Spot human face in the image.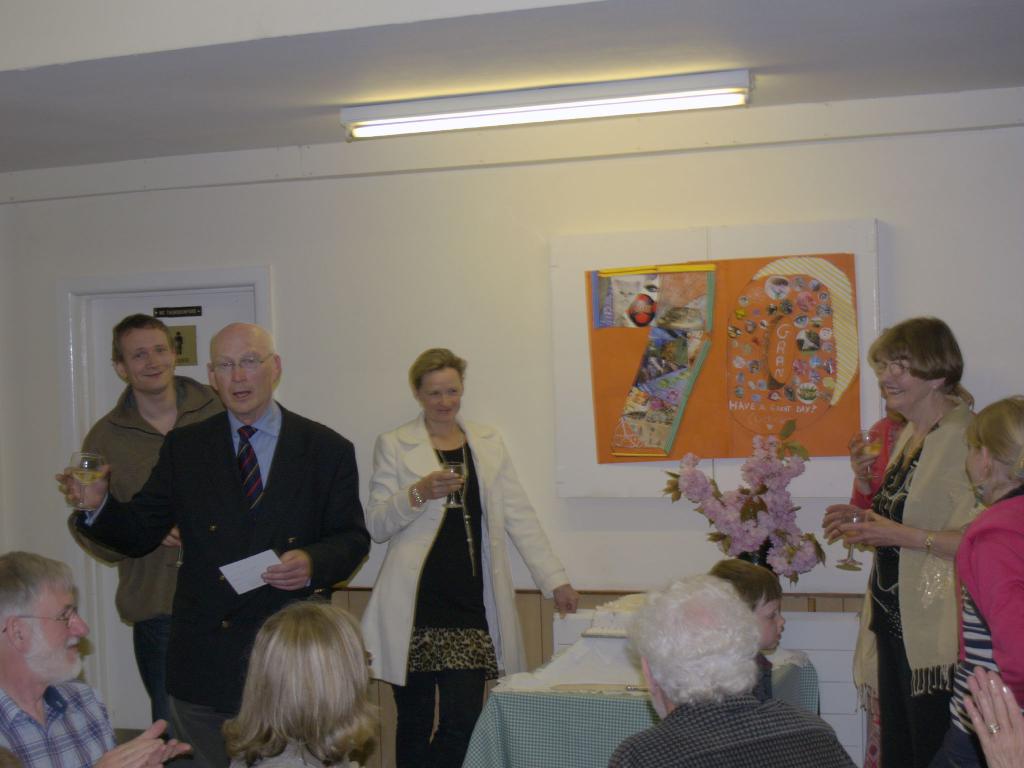
human face found at x1=419 y1=370 x2=461 y2=423.
